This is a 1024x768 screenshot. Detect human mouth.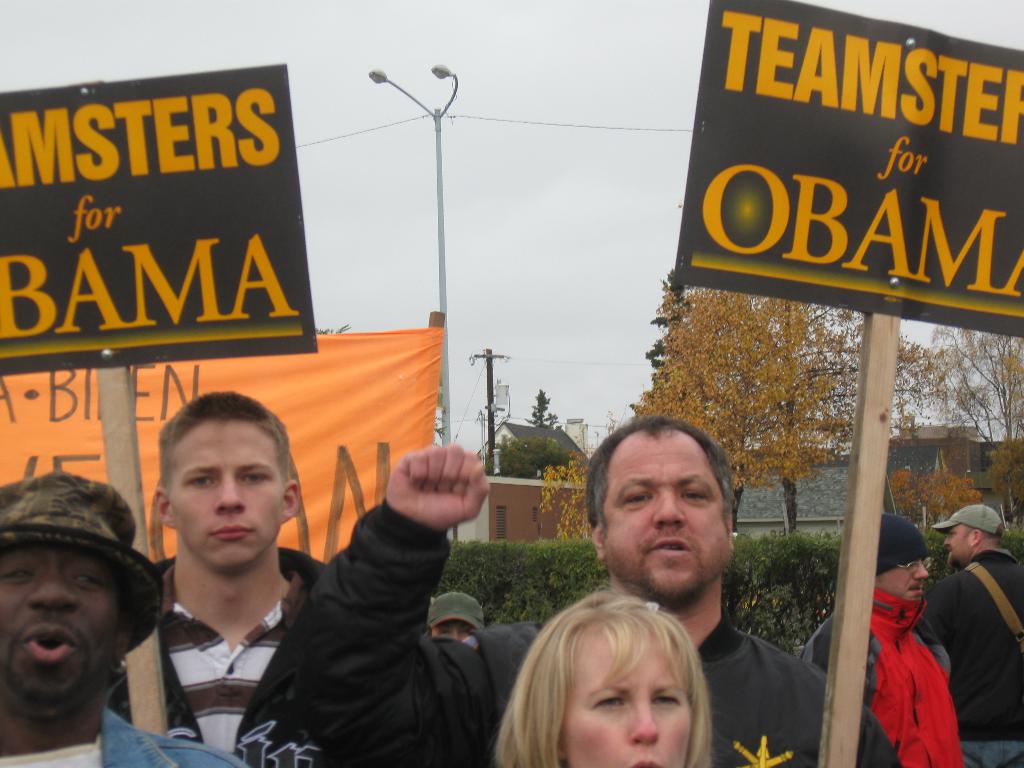
crop(909, 581, 927, 596).
